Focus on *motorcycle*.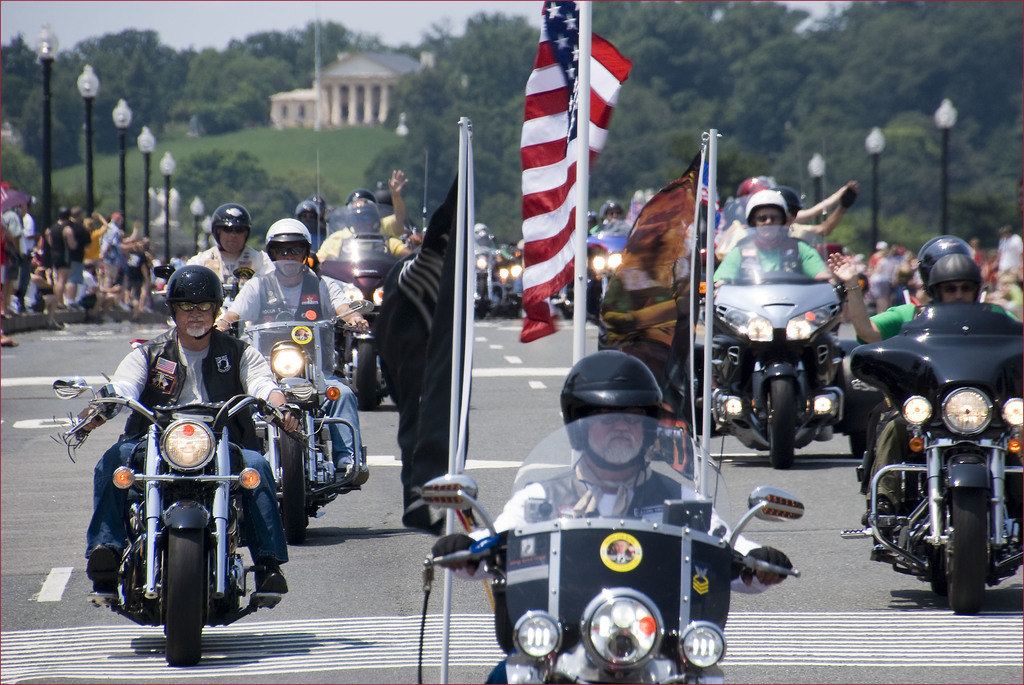
Focused at <box>695,222,867,474</box>.
